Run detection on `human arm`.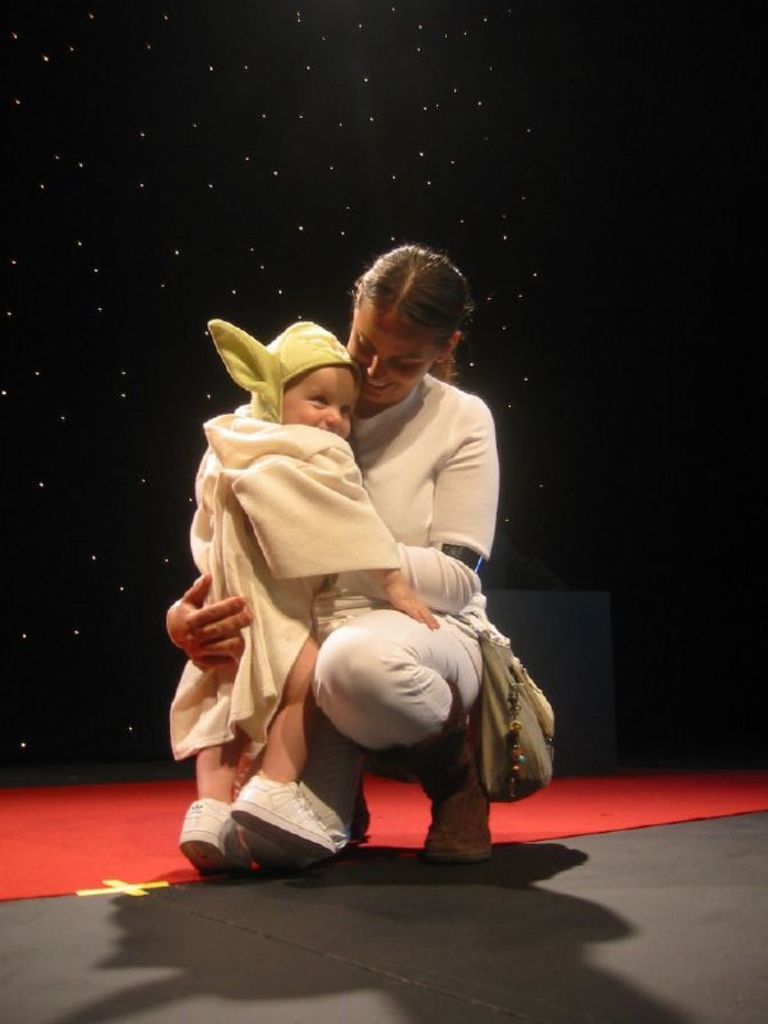
Result: 166, 568, 256, 675.
